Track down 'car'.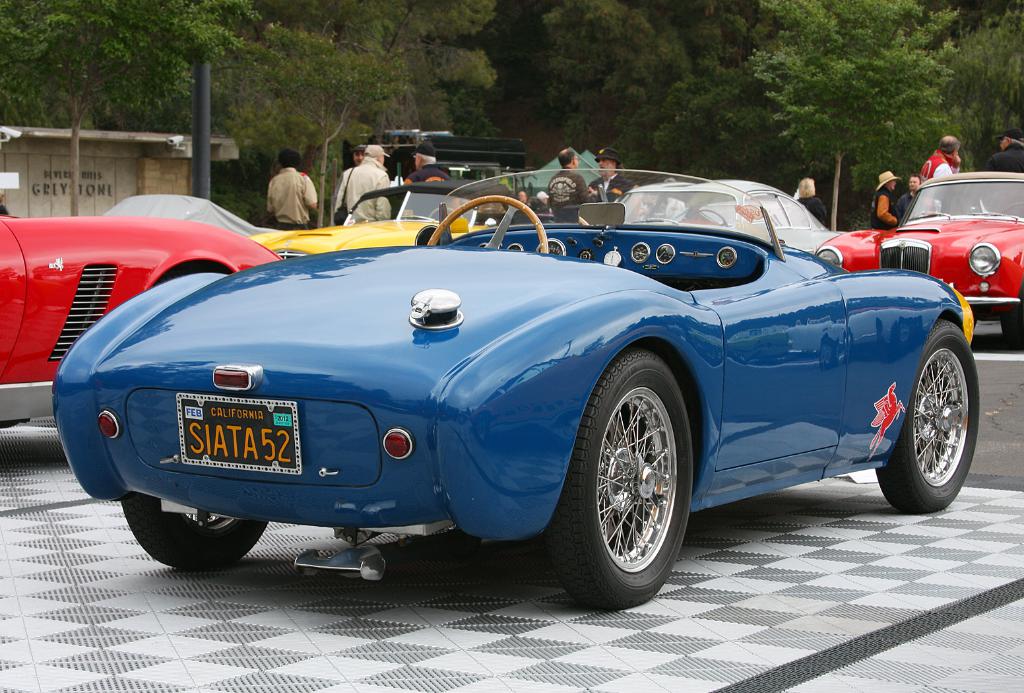
Tracked to box=[48, 168, 999, 601].
